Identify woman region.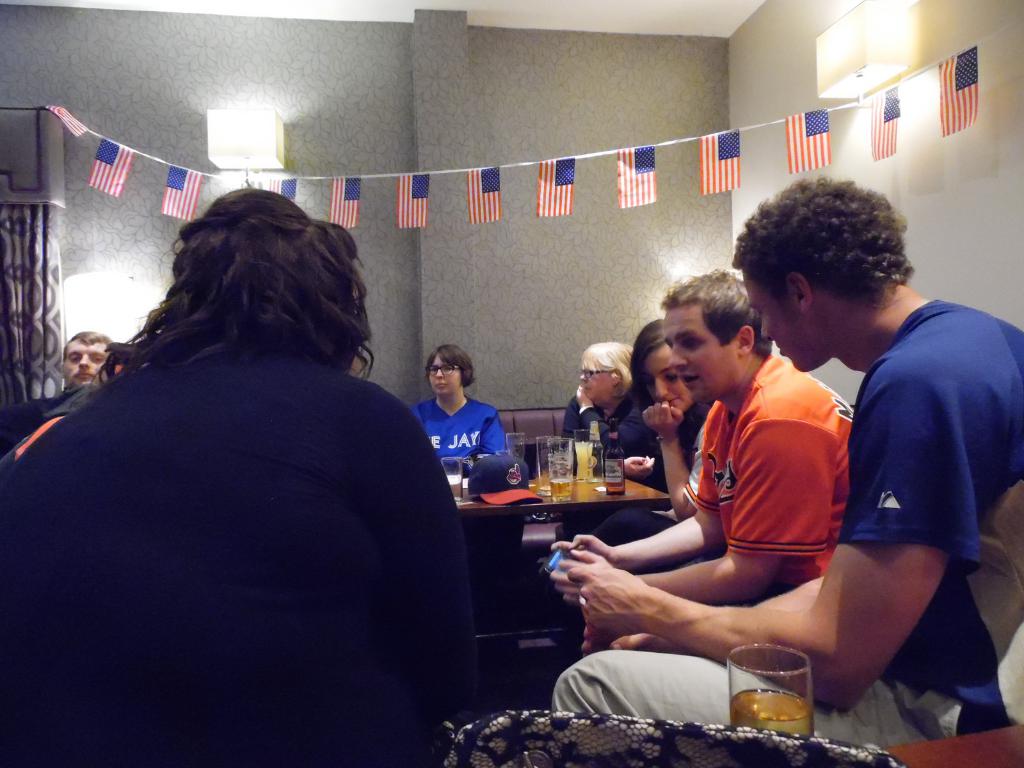
Region: 644,326,708,513.
